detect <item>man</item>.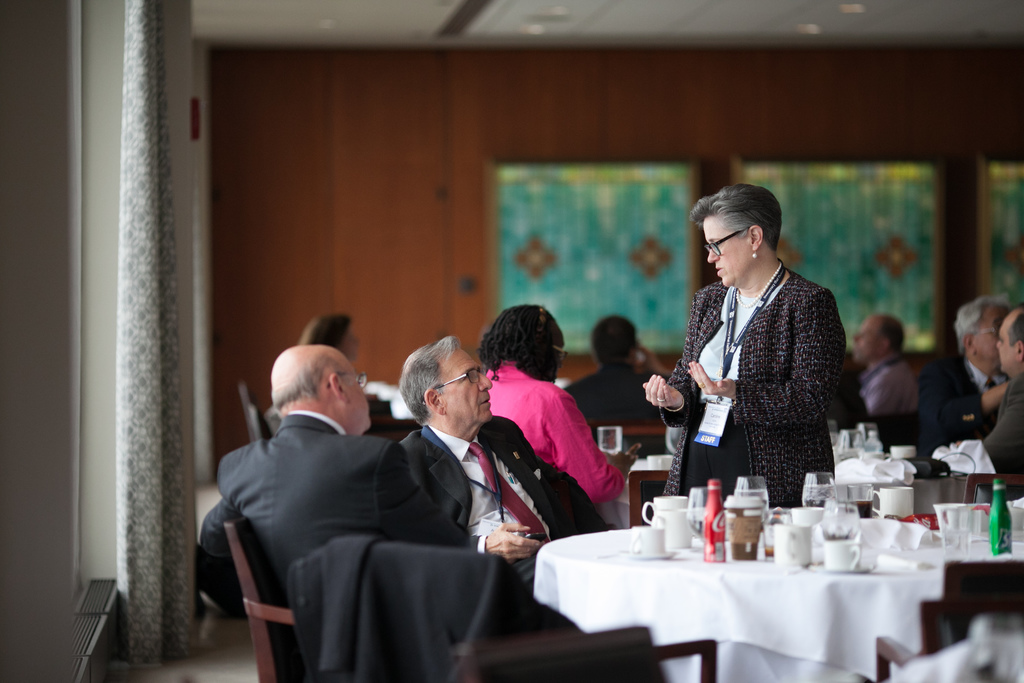
Detected at <region>188, 325, 455, 670</region>.
